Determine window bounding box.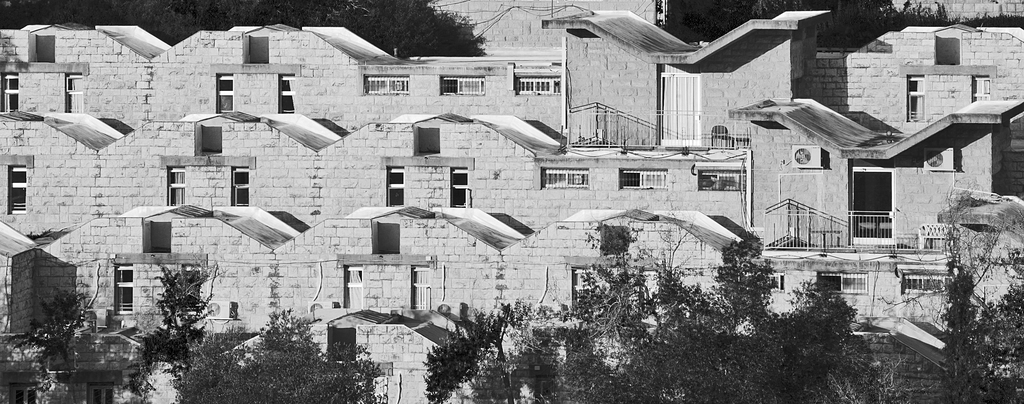
Determined: l=817, t=272, r=868, b=292.
